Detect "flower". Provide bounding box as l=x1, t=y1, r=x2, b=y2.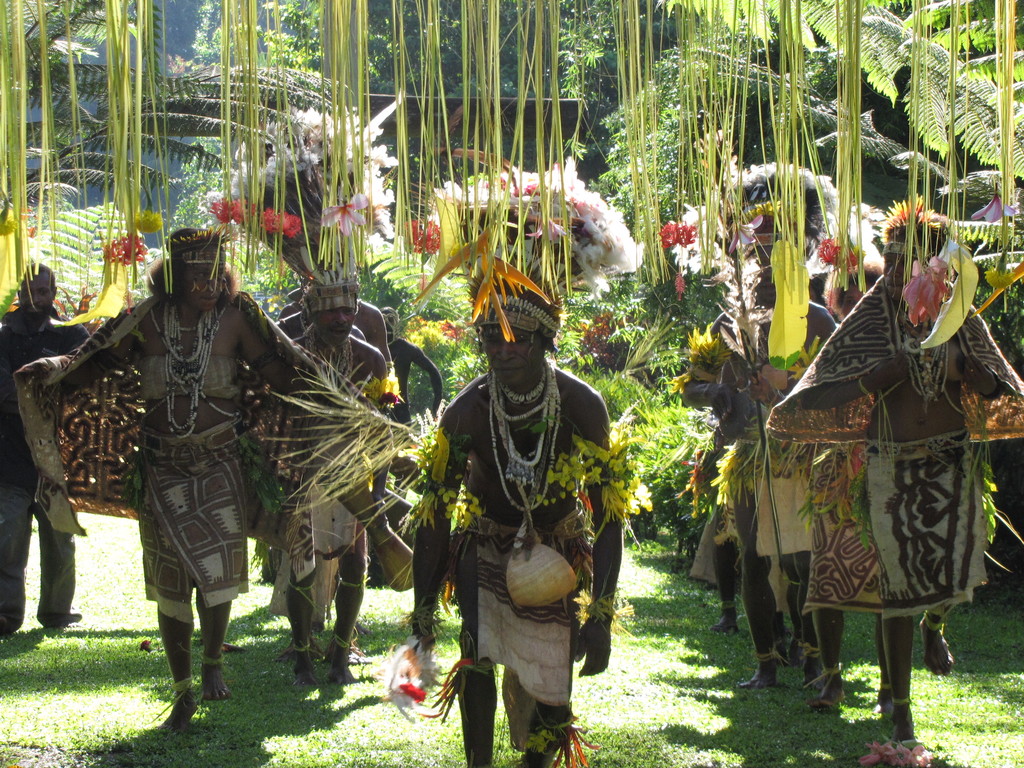
l=59, t=255, r=131, b=321.
